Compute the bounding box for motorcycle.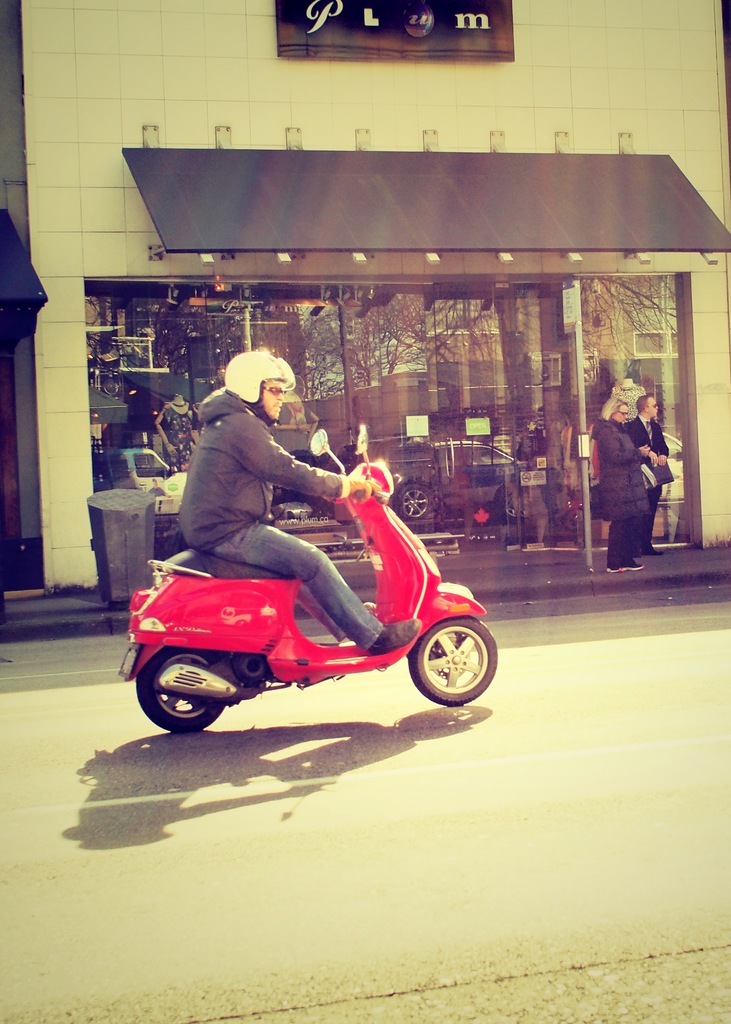
[116,489,500,742].
